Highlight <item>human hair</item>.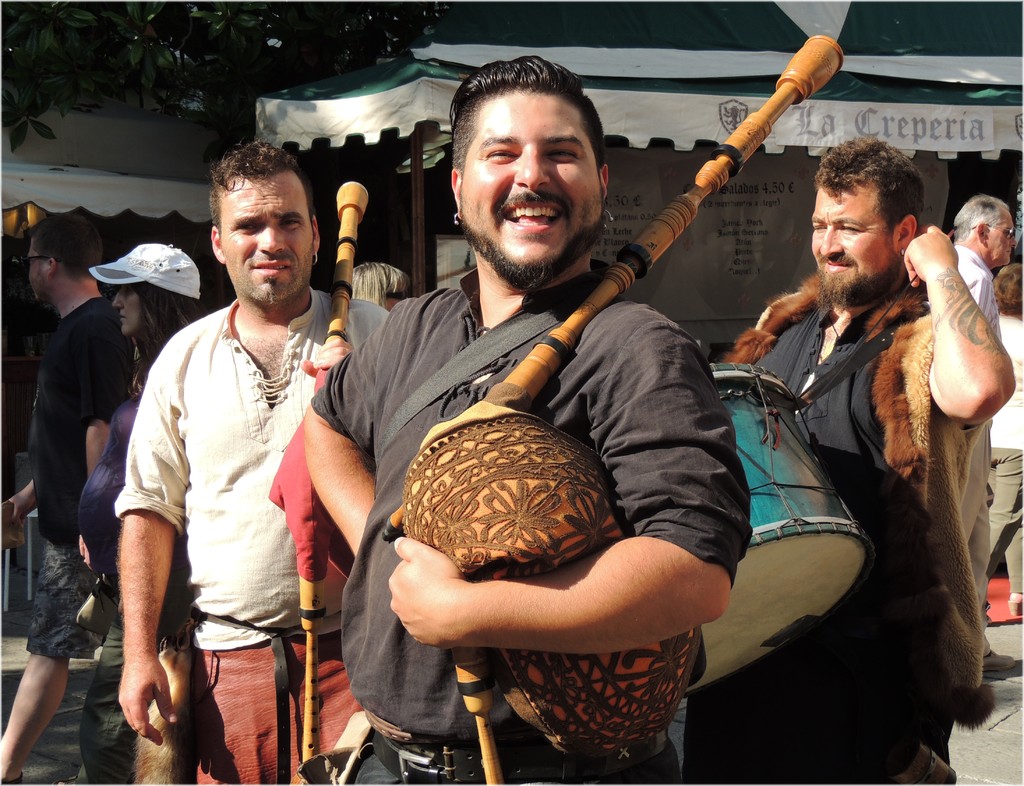
Highlighted region: [952, 195, 1010, 243].
